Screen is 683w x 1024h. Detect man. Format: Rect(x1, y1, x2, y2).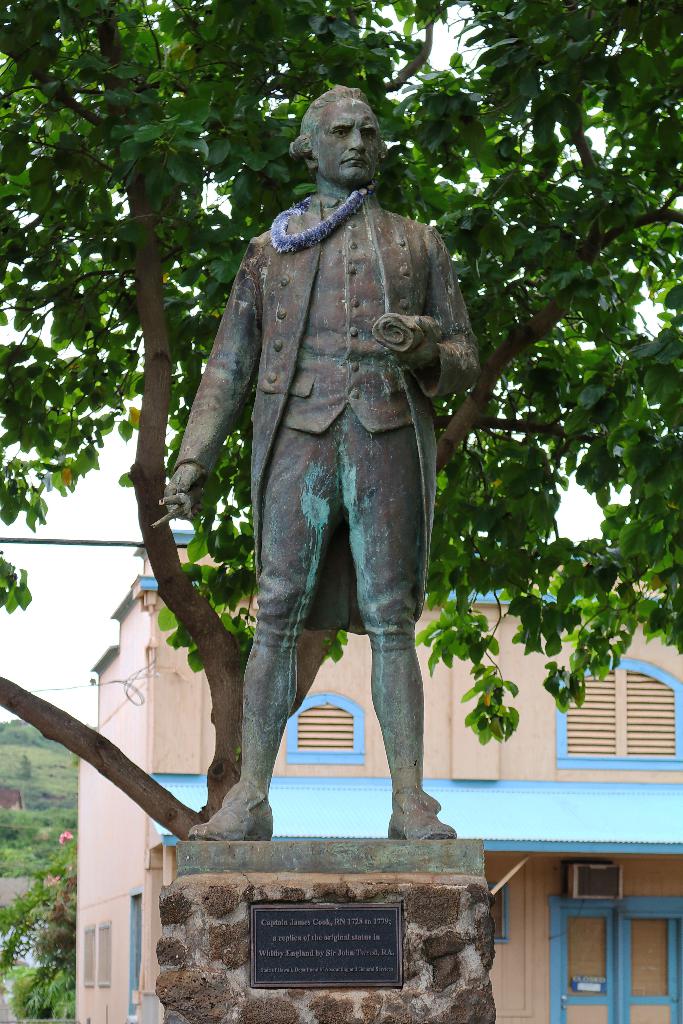
Rect(179, 97, 459, 852).
